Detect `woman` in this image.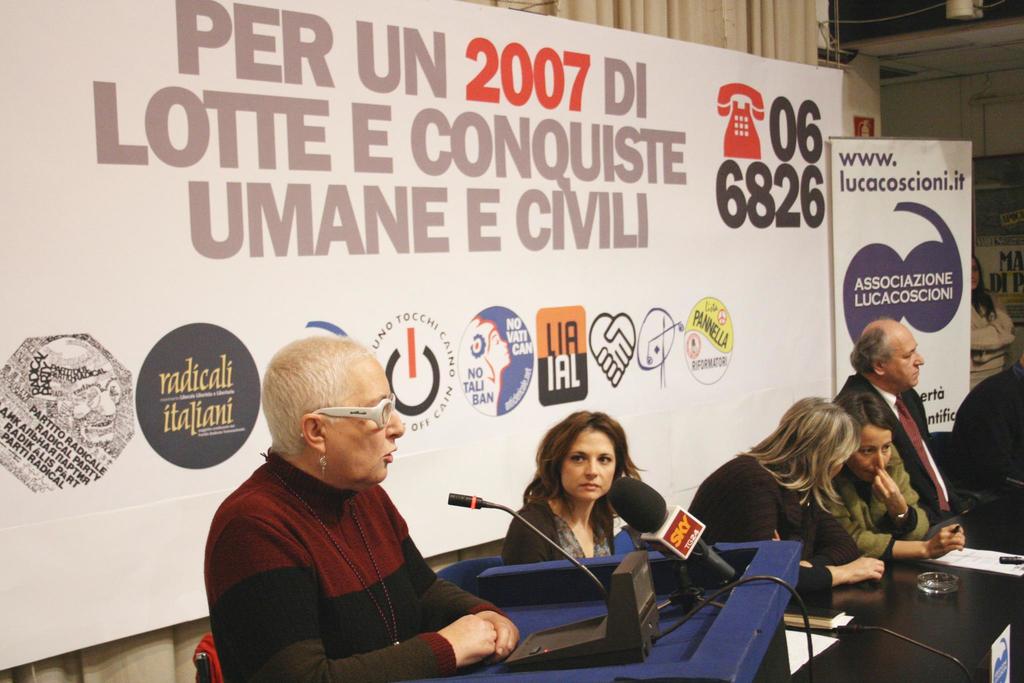
Detection: {"x1": 829, "y1": 382, "x2": 977, "y2": 569}.
